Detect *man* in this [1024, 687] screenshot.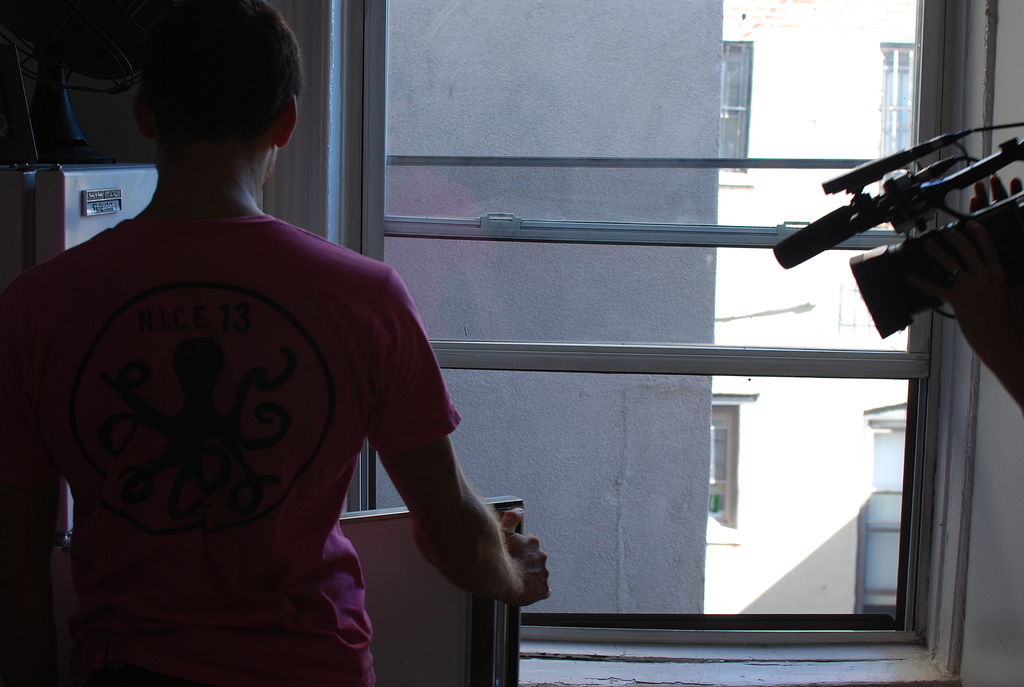
Detection: 40, 37, 507, 668.
